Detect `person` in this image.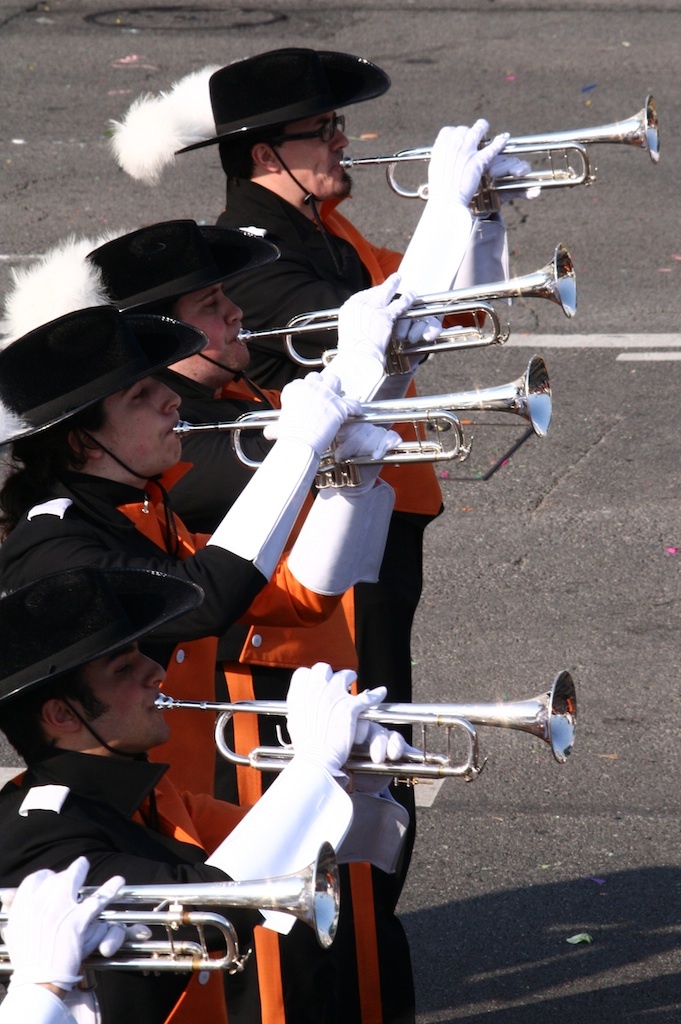
Detection: bbox=(205, 24, 480, 898).
